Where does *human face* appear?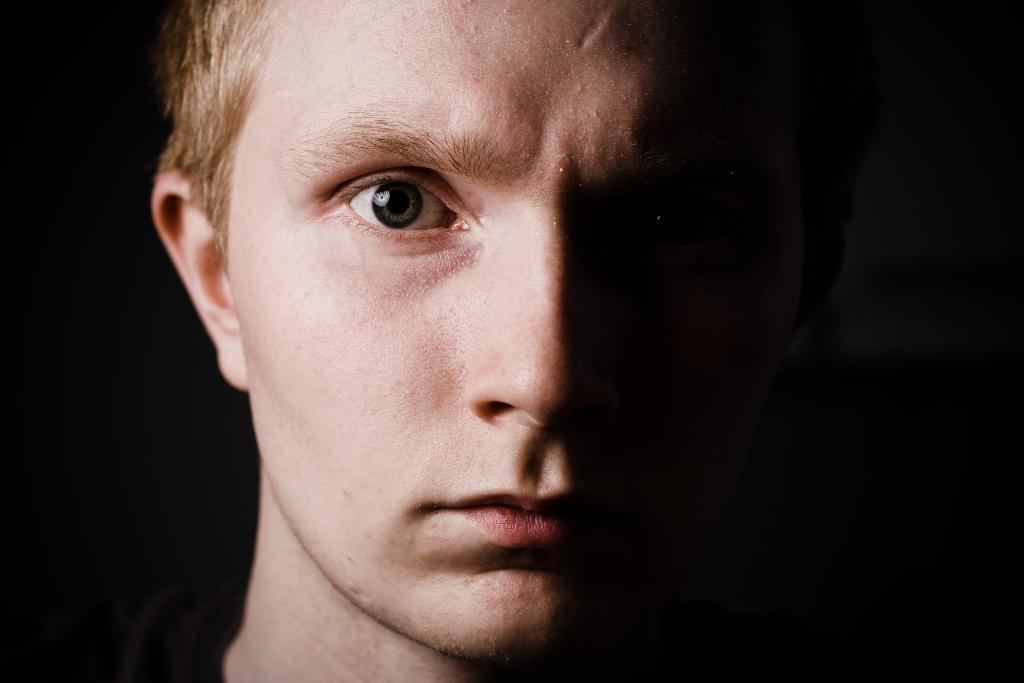
Appears at pyautogui.locateOnScreen(234, 6, 803, 661).
